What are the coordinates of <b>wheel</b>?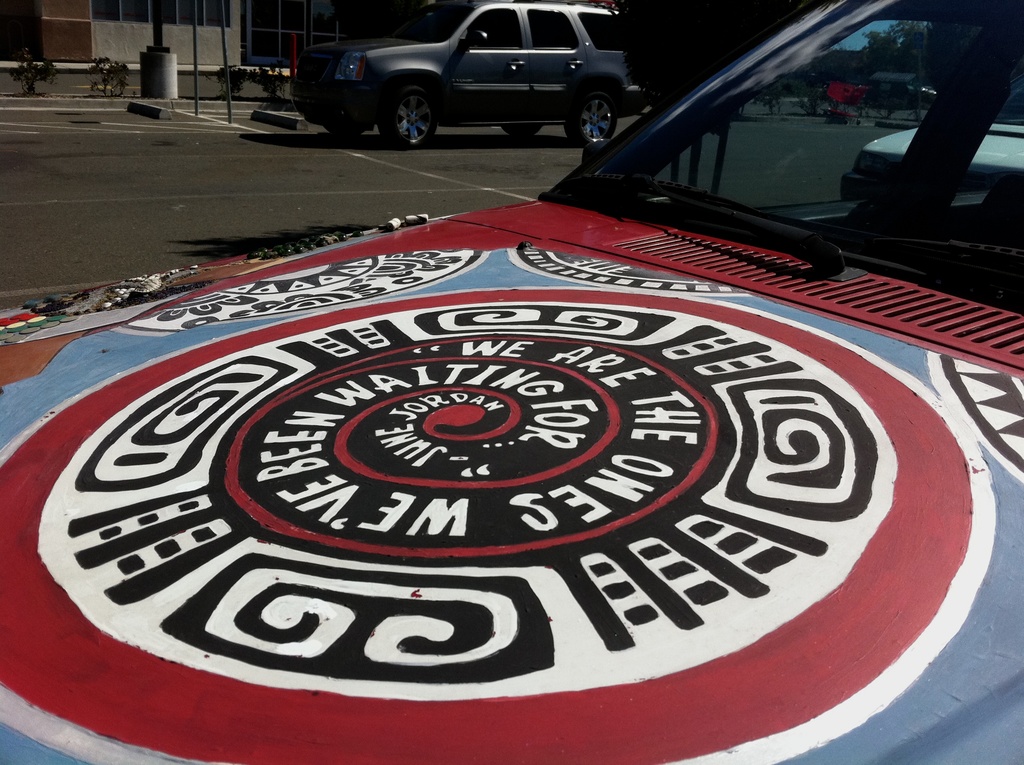
bbox=(508, 122, 545, 138).
